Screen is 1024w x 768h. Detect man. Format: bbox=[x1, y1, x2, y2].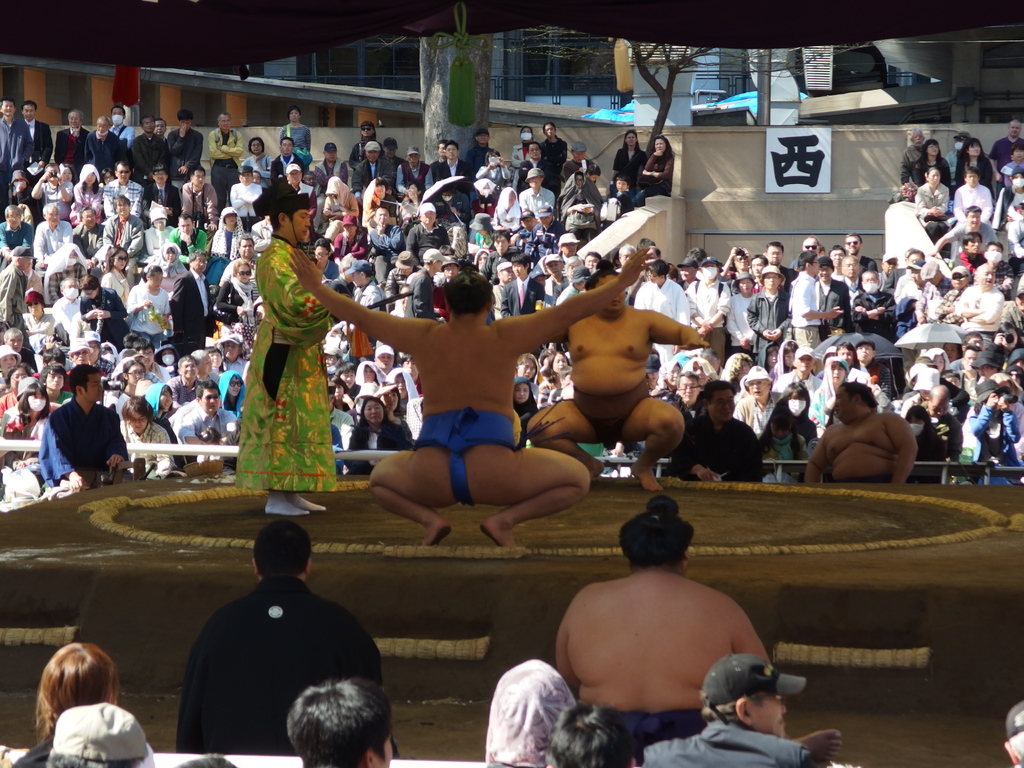
bbox=[833, 342, 870, 381].
